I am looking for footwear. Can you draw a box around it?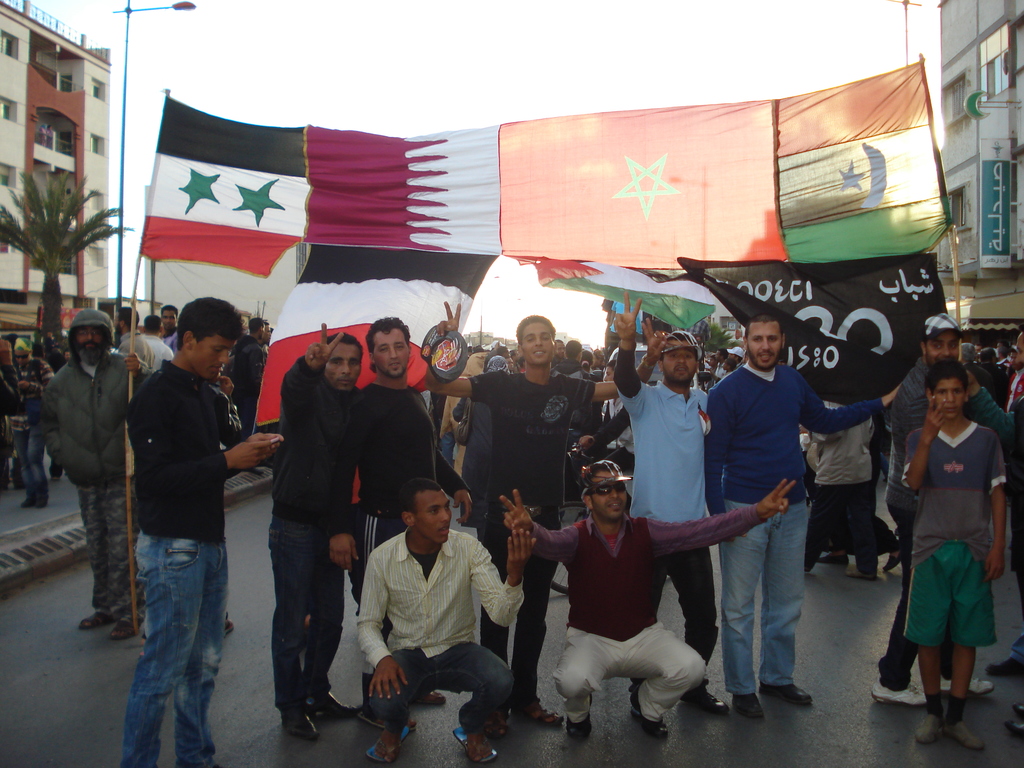
Sure, the bounding box is bbox(1012, 698, 1023, 721).
